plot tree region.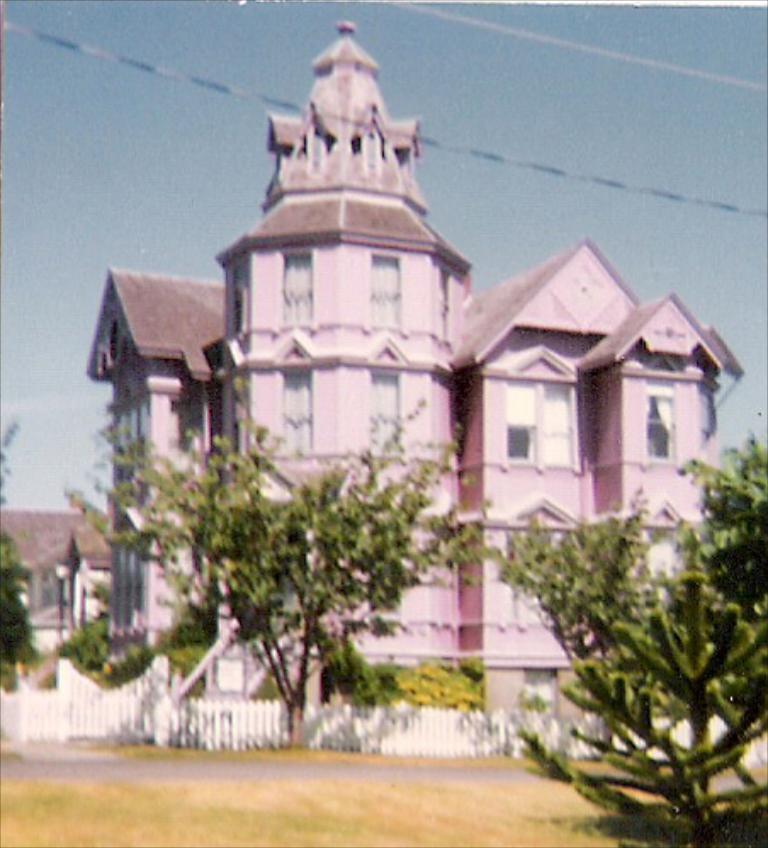
Plotted at bbox(474, 427, 766, 846).
